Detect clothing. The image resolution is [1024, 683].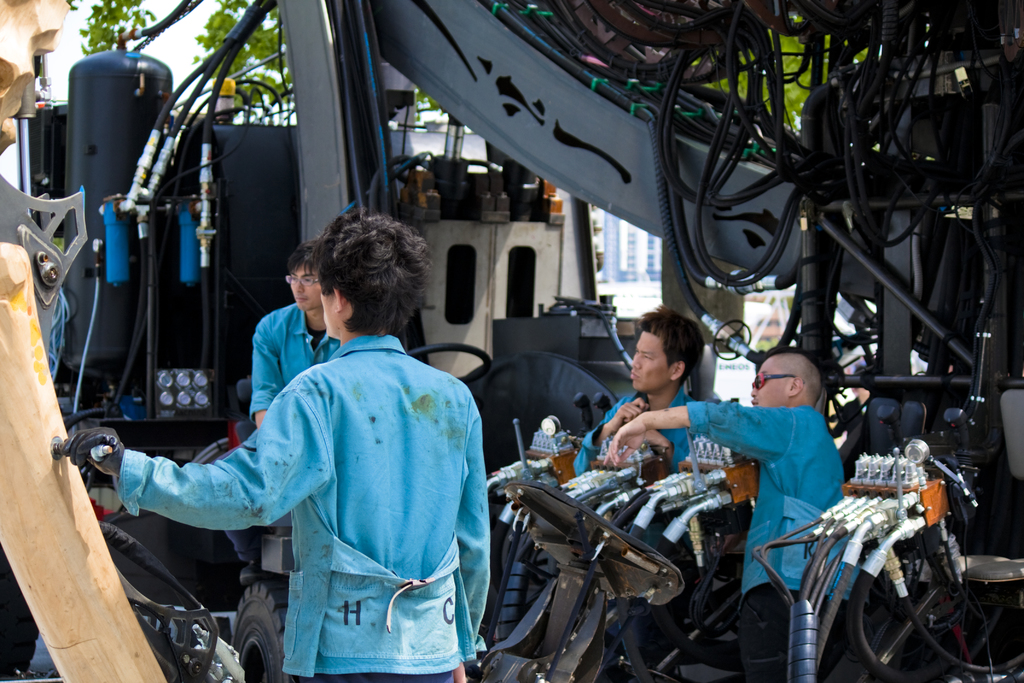
region(125, 293, 479, 664).
